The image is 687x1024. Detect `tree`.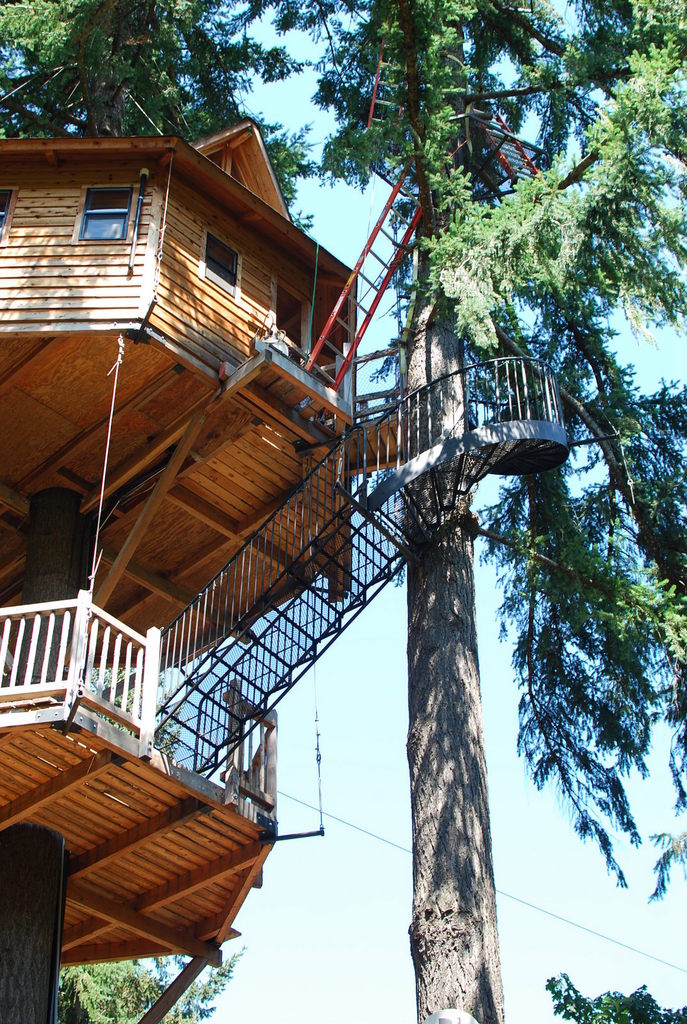
Detection: select_region(66, 0, 672, 1023).
